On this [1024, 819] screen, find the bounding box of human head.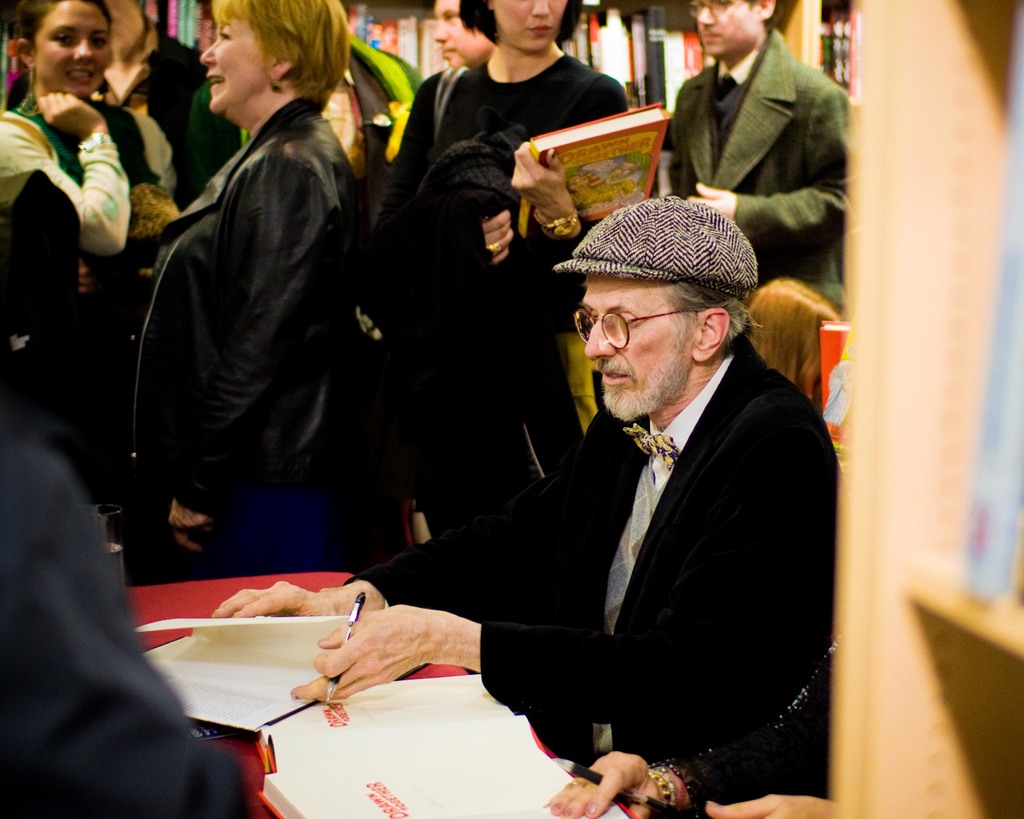
Bounding box: (431,0,497,70).
